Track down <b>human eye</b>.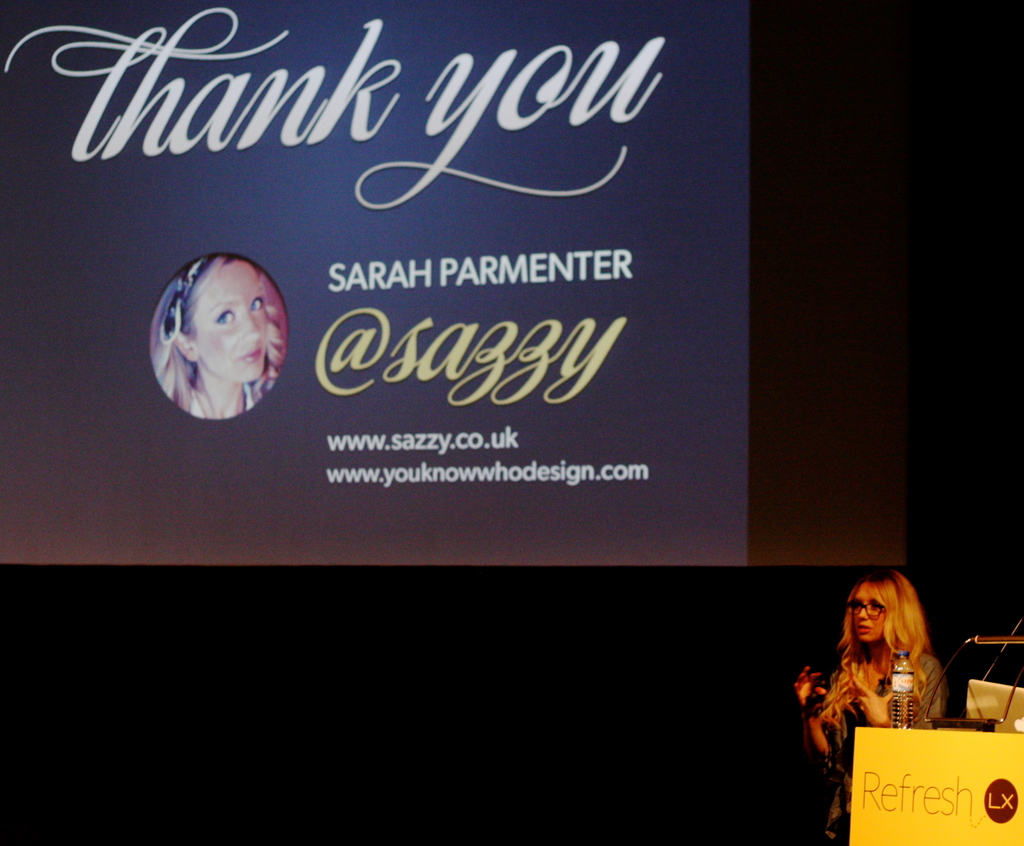
Tracked to bbox=(213, 307, 239, 329).
